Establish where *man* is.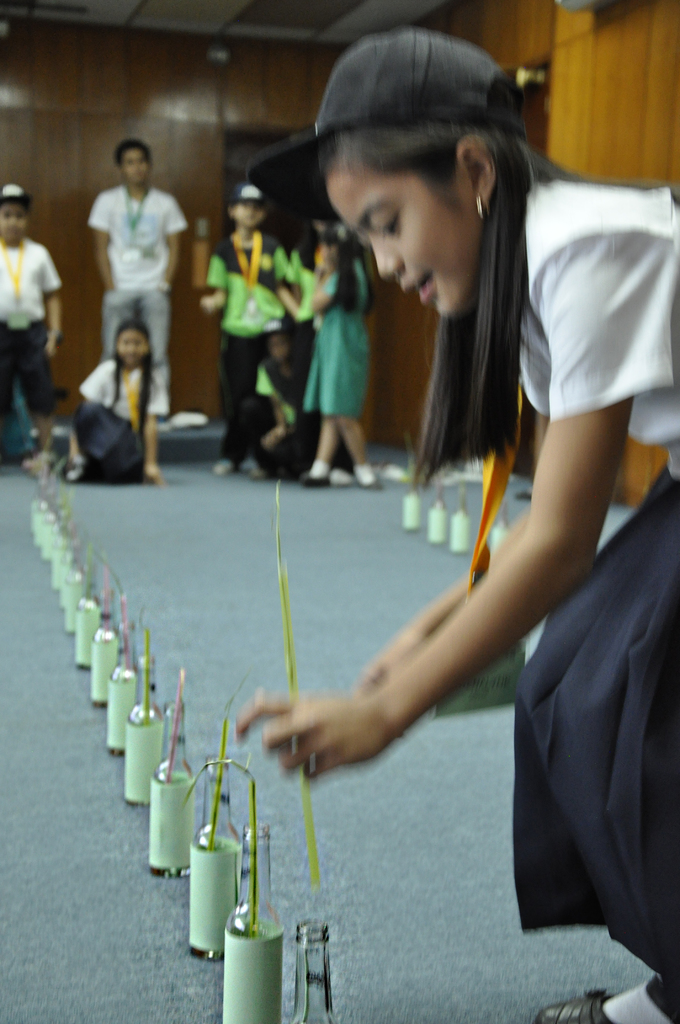
Established at 83,136,195,392.
